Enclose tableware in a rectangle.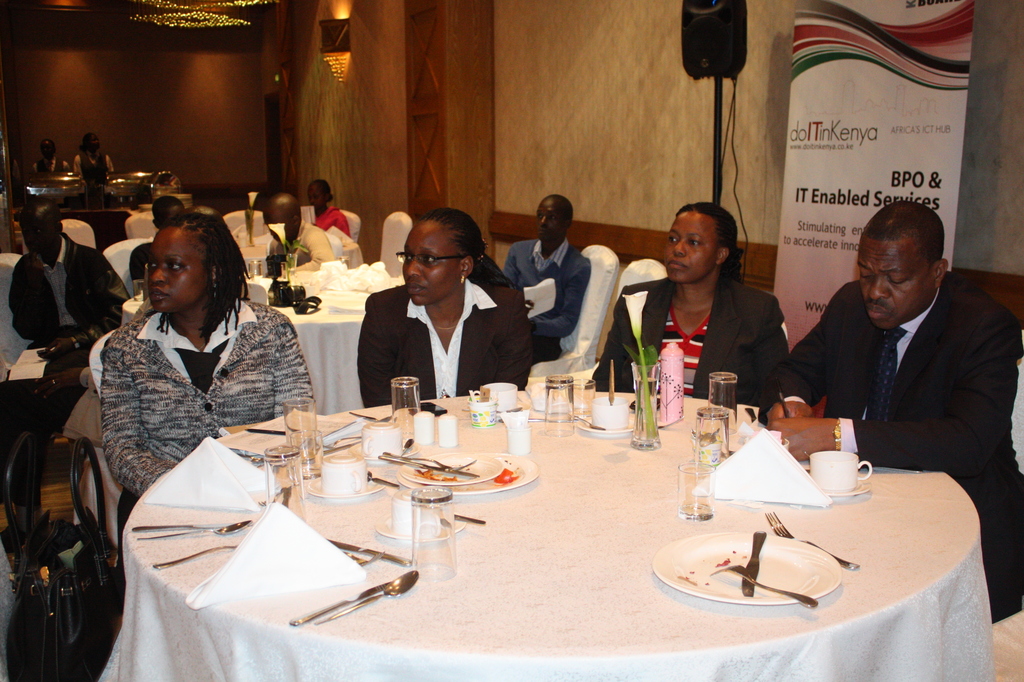
box=[352, 410, 389, 427].
